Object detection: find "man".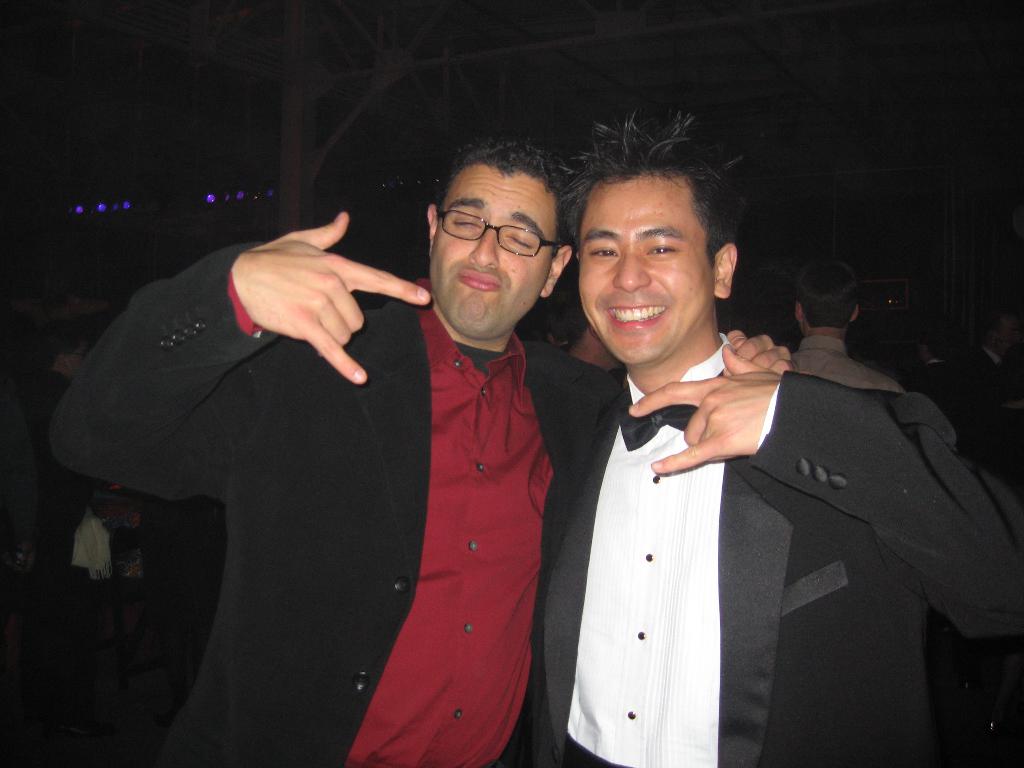
crop(782, 277, 909, 399).
